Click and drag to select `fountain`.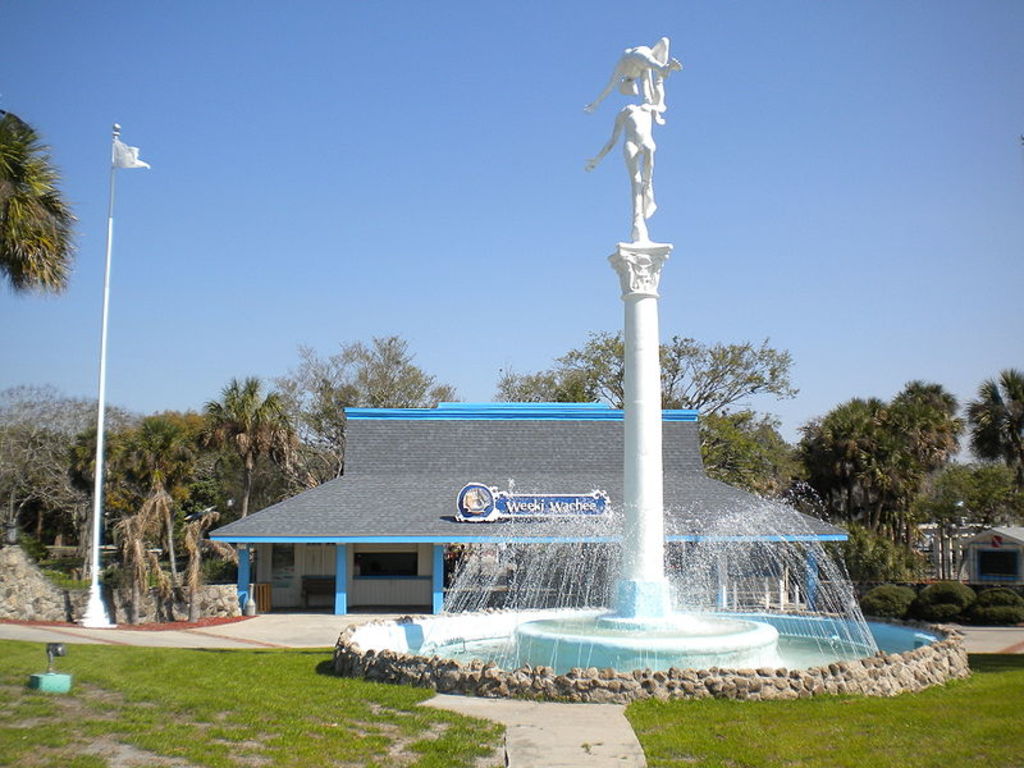
Selection: pyautogui.locateOnScreen(305, 417, 951, 709).
